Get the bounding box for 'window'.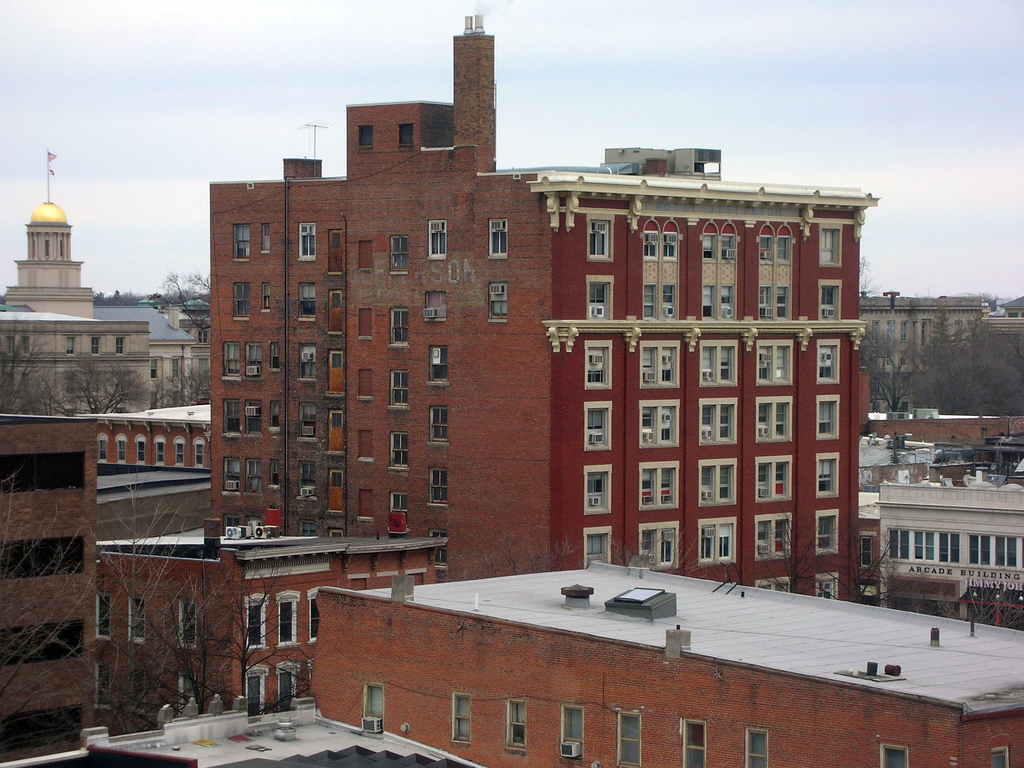
box=[991, 751, 1009, 767].
